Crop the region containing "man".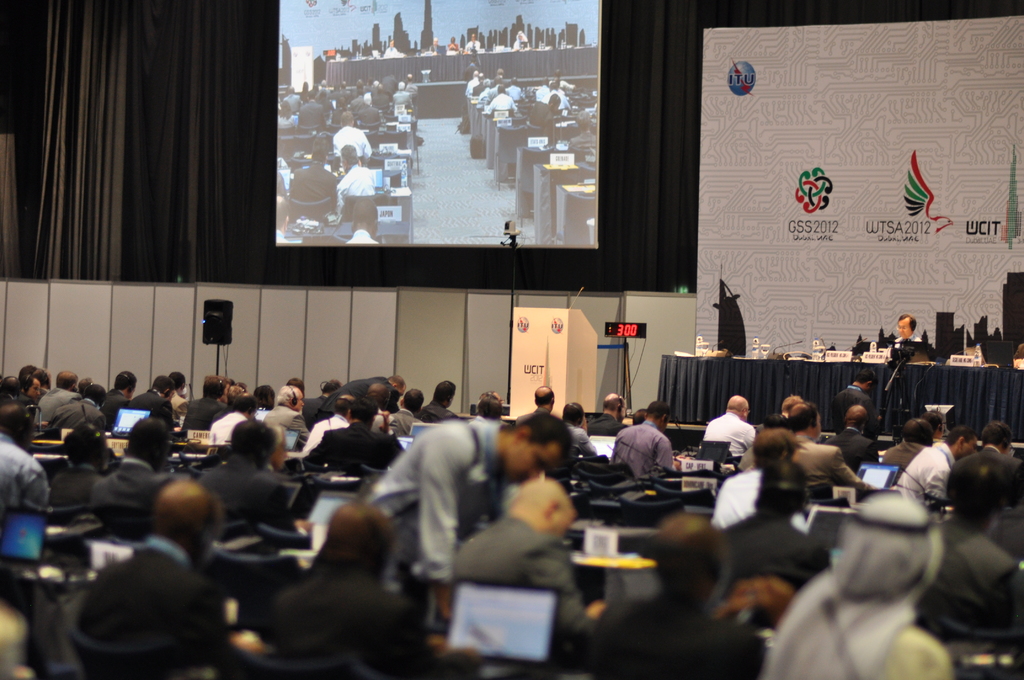
Crop region: left=829, top=366, right=885, bottom=437.
